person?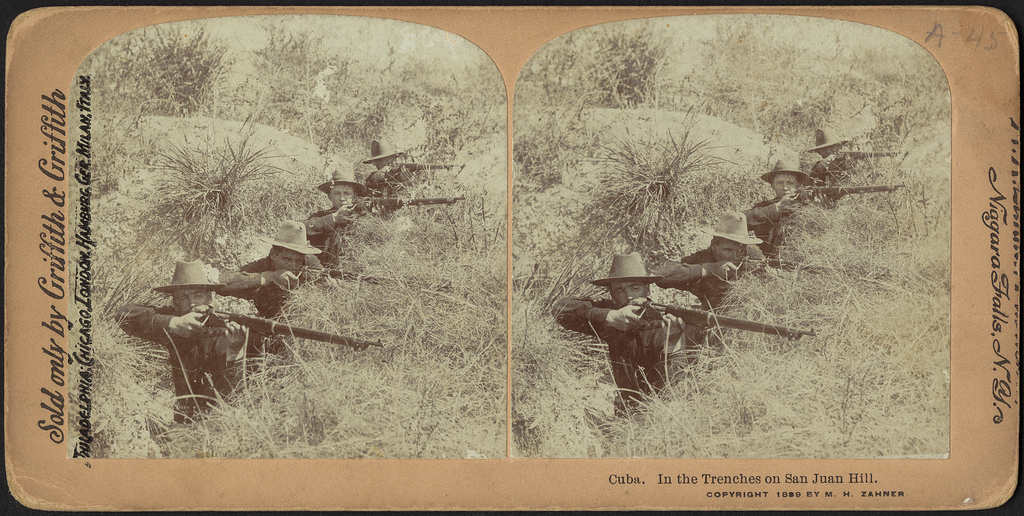
l=364, t=135, r=415, b=200
